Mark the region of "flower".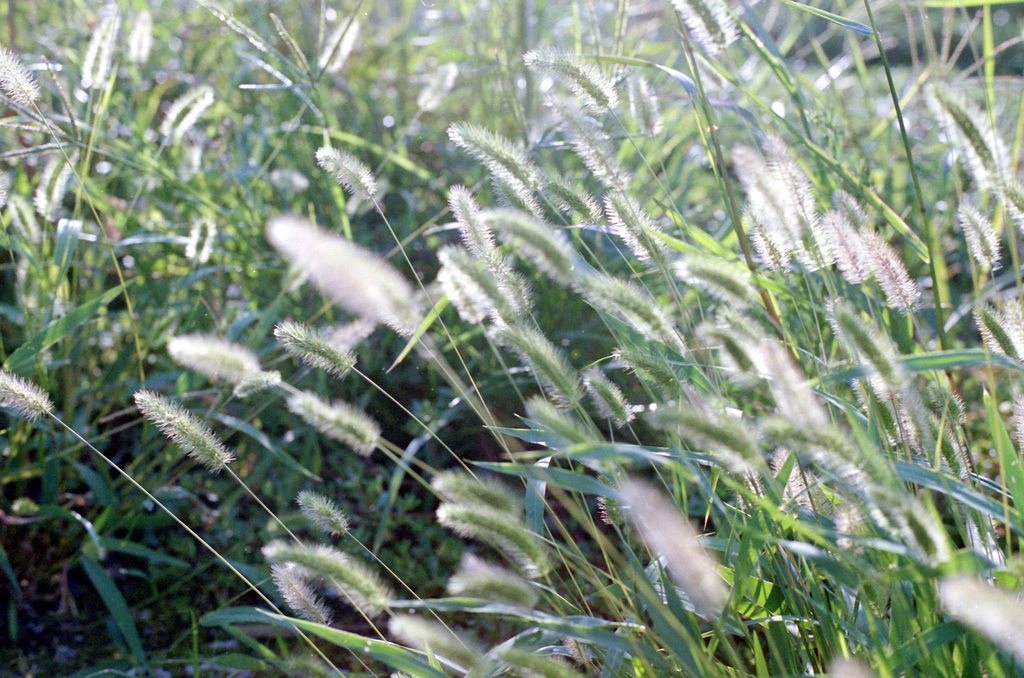
Region: <box>164,335,264,389</box>.
